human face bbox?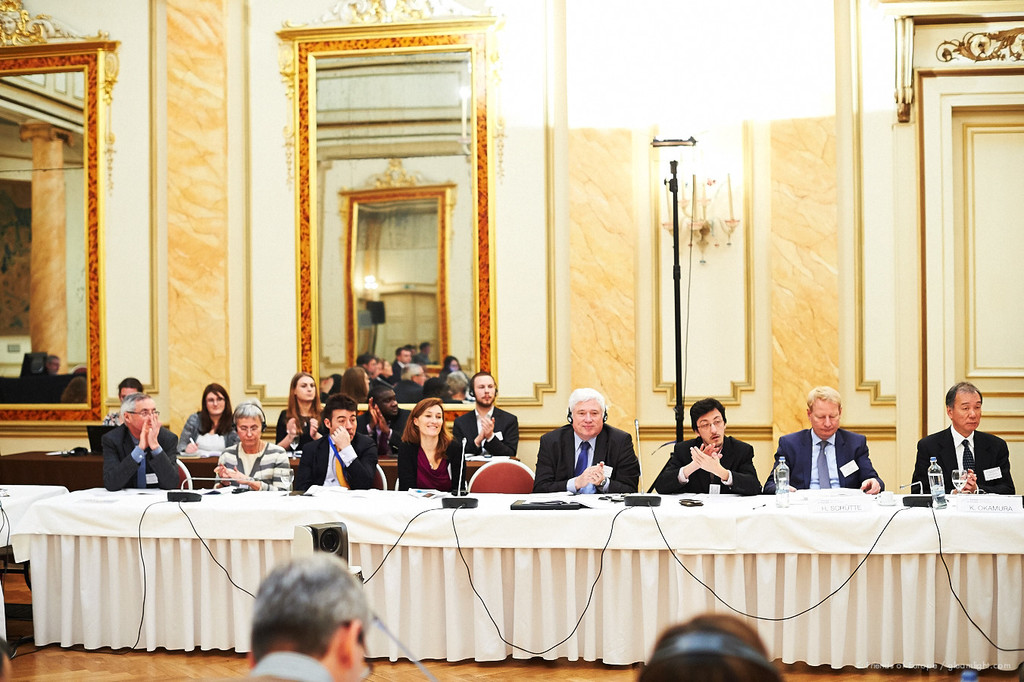
<box>951,389,981,433</box>
